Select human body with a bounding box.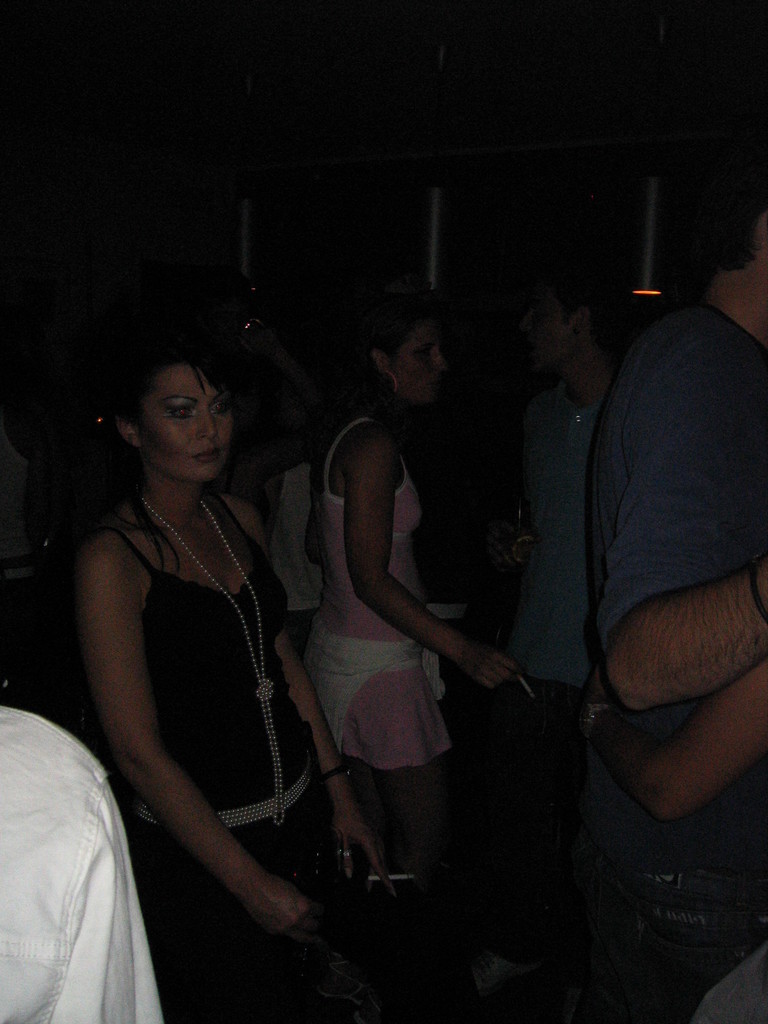
<region>0, 708, 157, 1023</region>.
